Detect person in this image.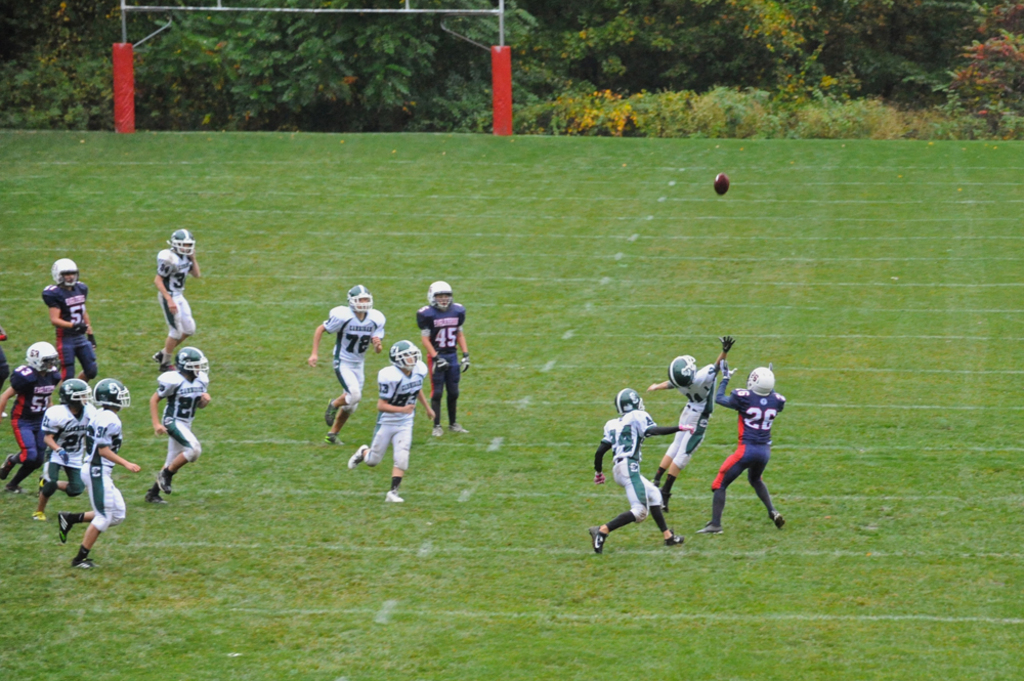
Detection: l=414, t=276, r=476, b=443.
